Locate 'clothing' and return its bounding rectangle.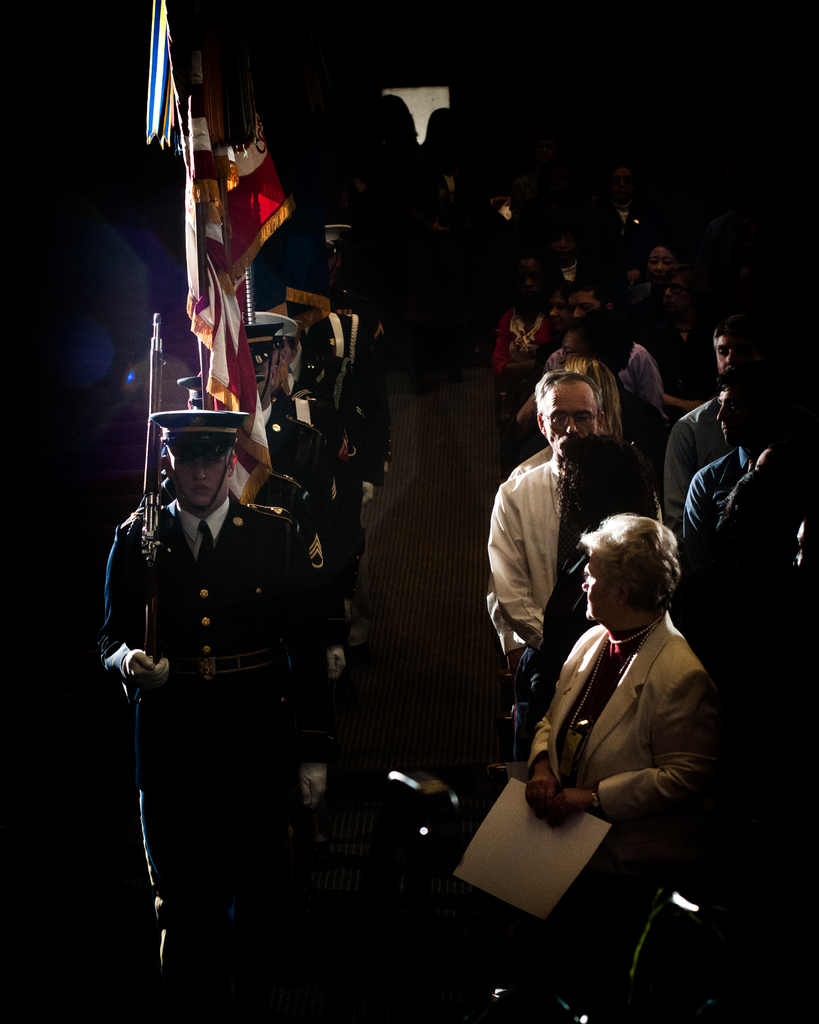
484, 454, 561, 671.
